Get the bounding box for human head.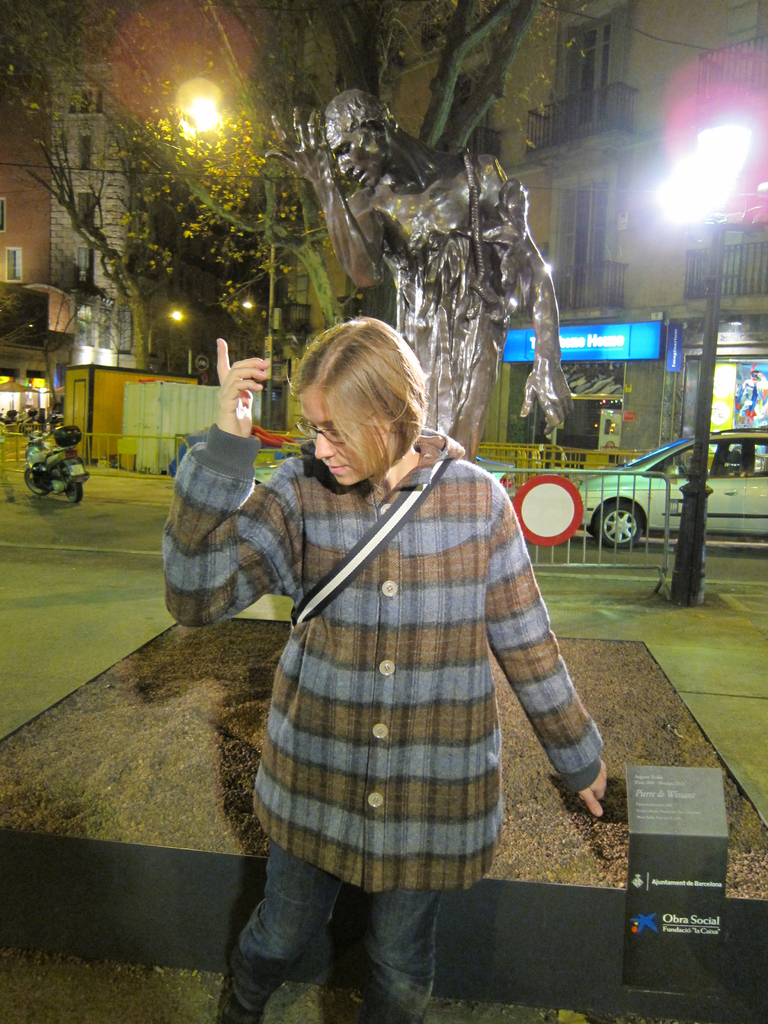
detection(284, 321, 433, 481).
